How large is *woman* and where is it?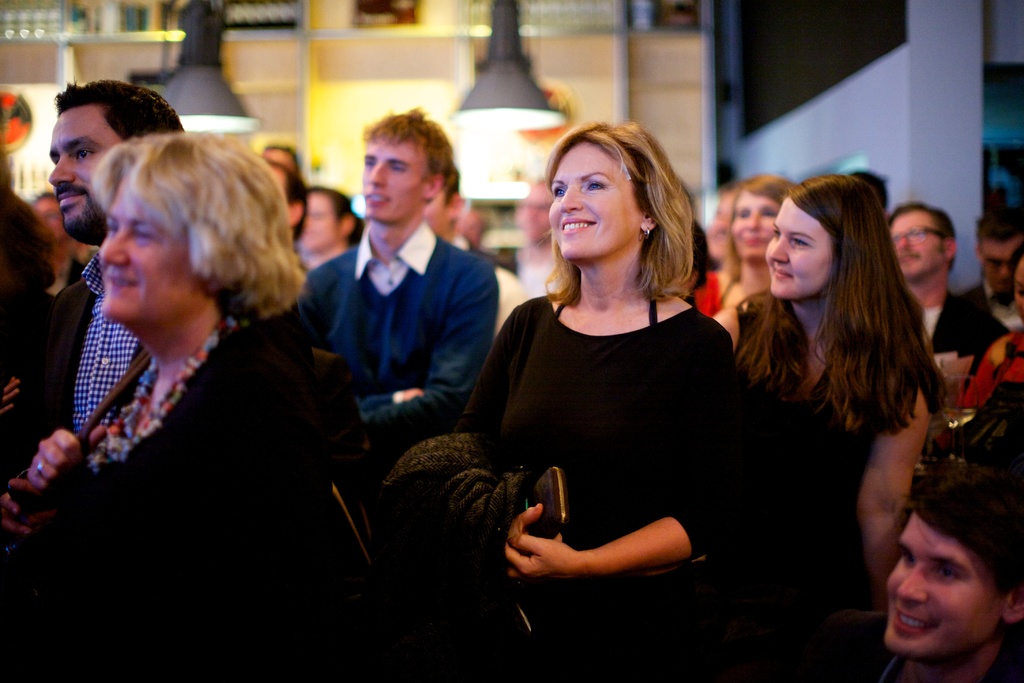
Bounding box: <box>709,194,947,635</box>.
